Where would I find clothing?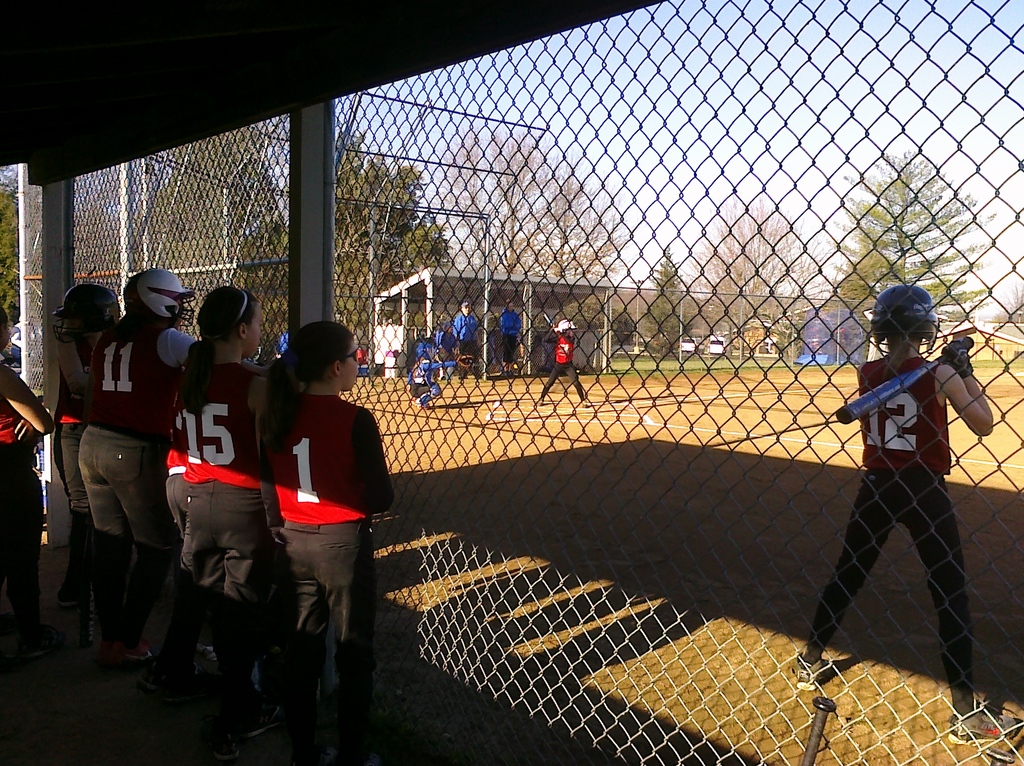
At select_region(256, 345, 381, 679).
